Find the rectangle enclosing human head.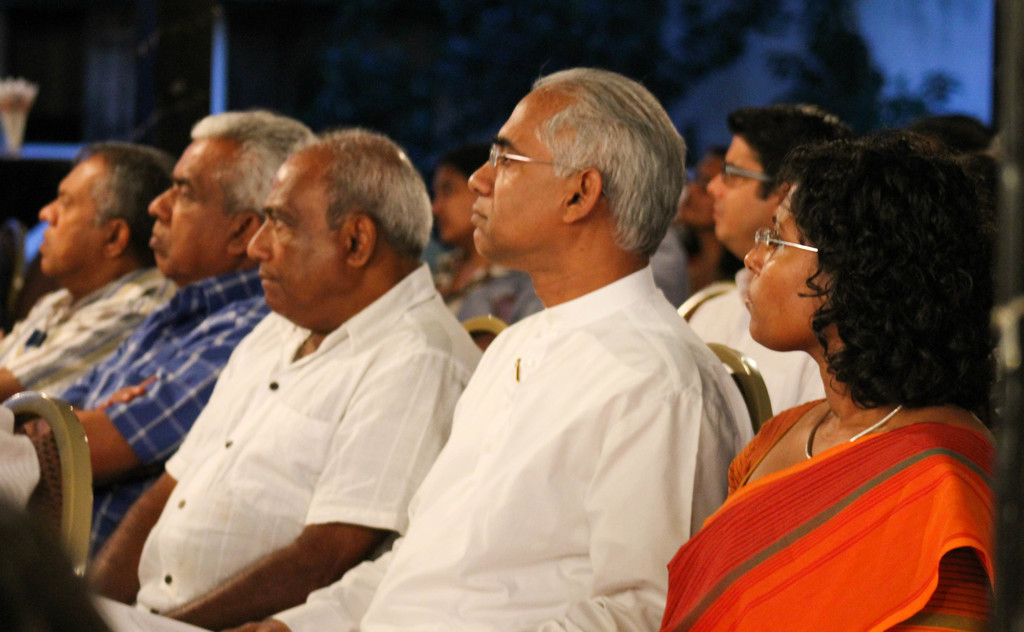
detection(461, 69, 687, 292).
